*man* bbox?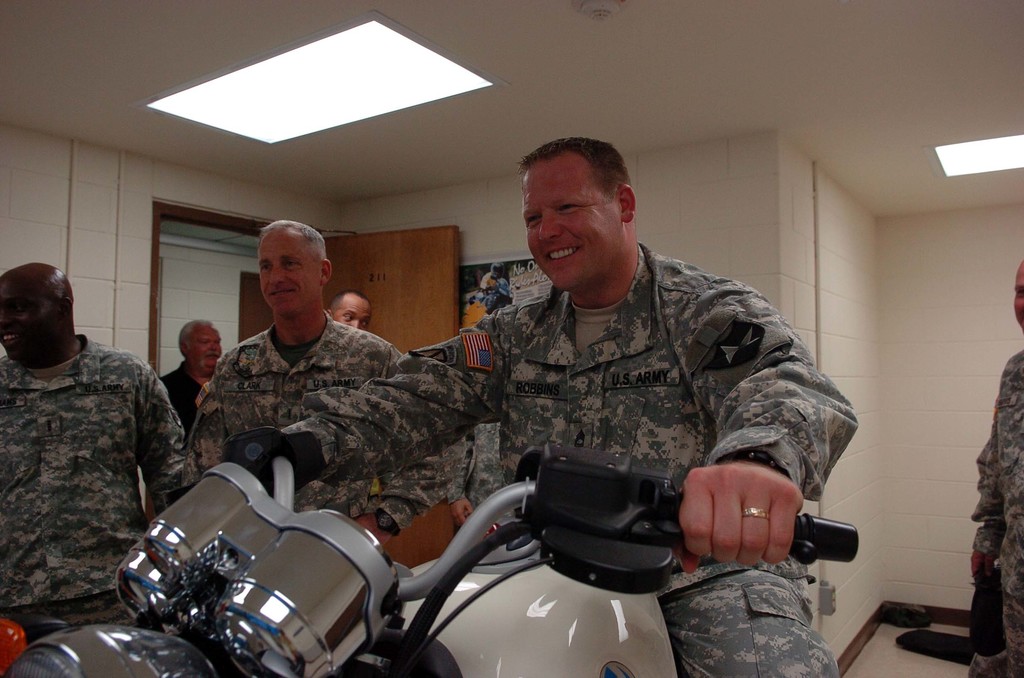
<region>288, 137, 855, 677</region>
